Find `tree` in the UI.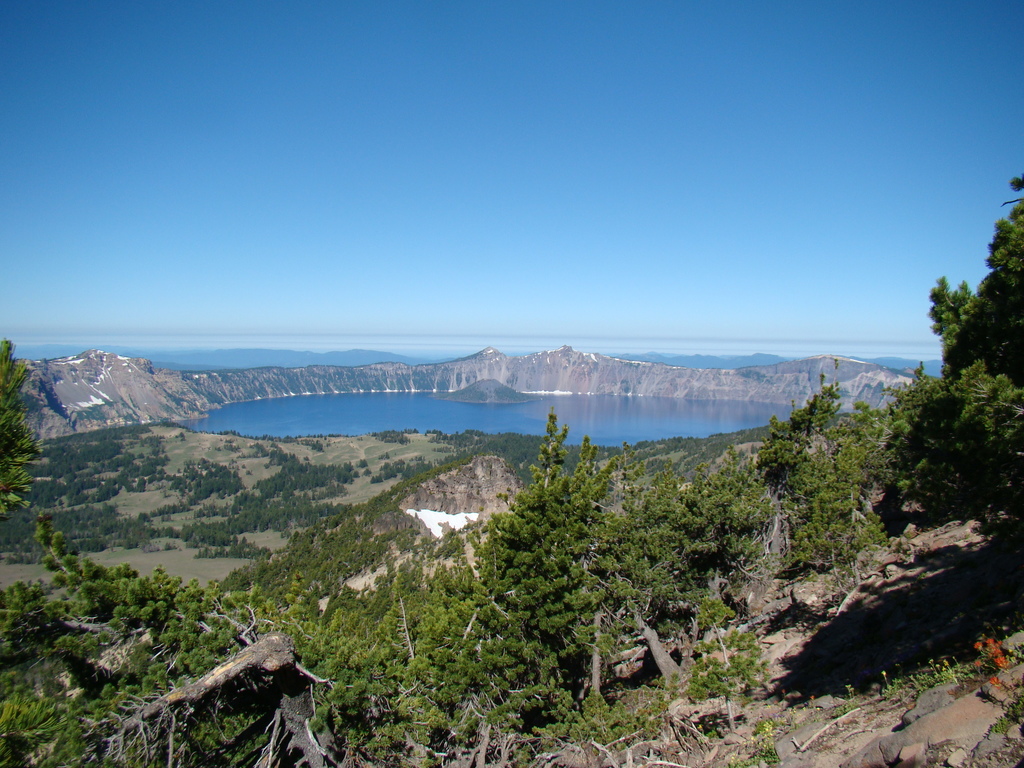
UI element at select_region(892, 230, 1023, 573).
